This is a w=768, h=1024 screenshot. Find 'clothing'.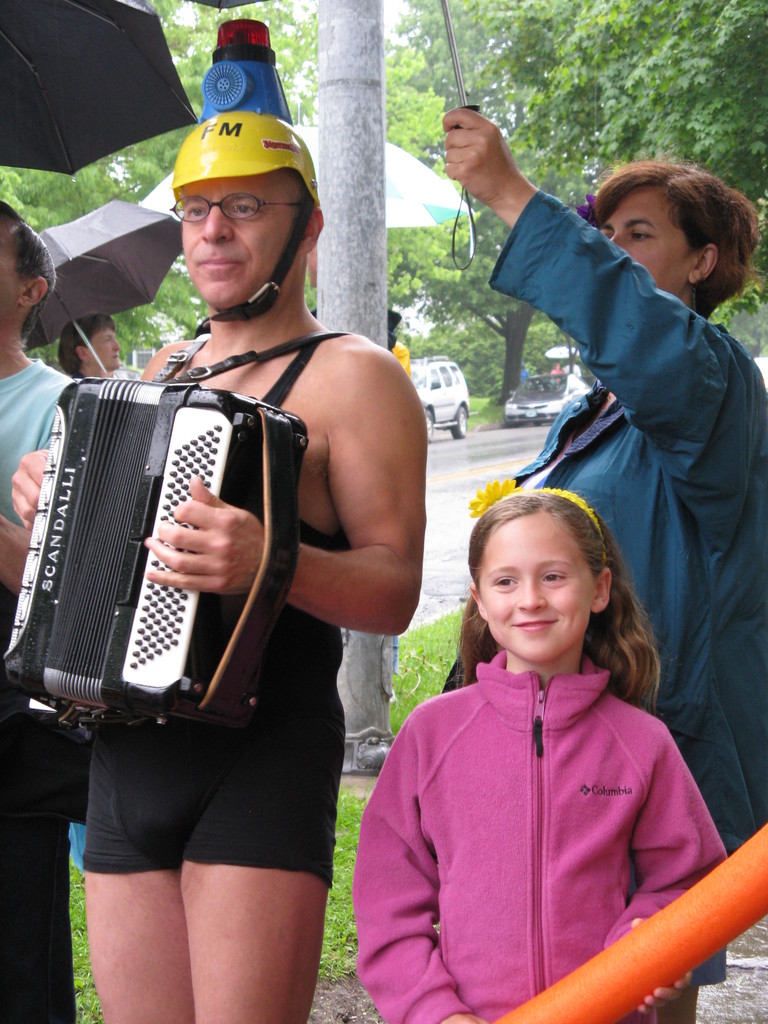
Bounding box: x1=90, y1=337, x2=349, y2=889.
